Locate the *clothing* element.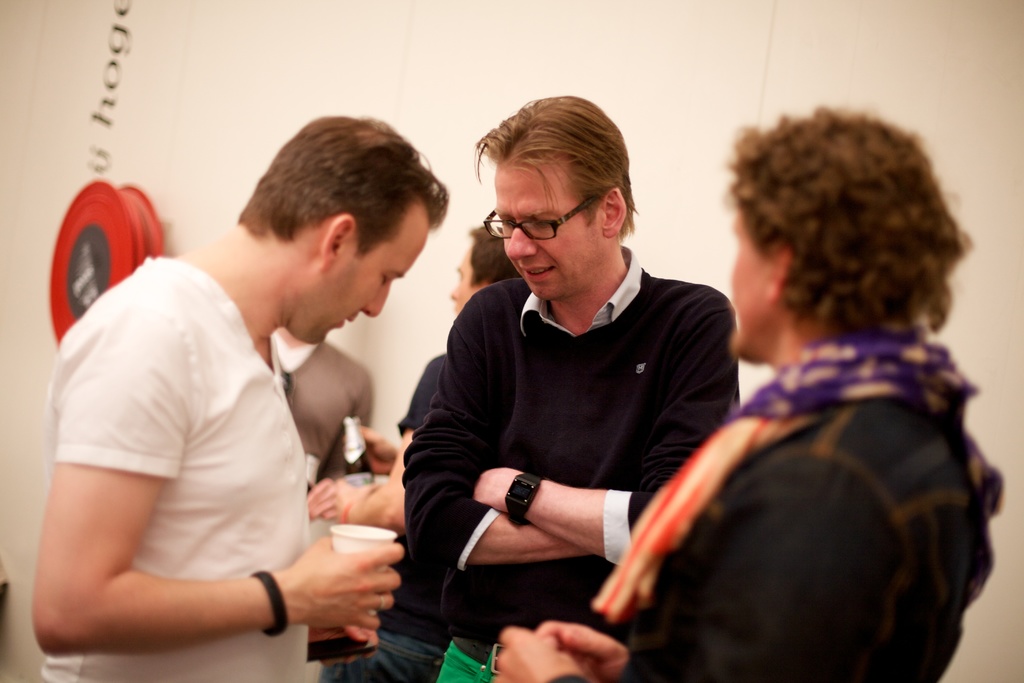
Element bbox: pyautogui.locateOnScreen(592, 333, 1004, 682).
